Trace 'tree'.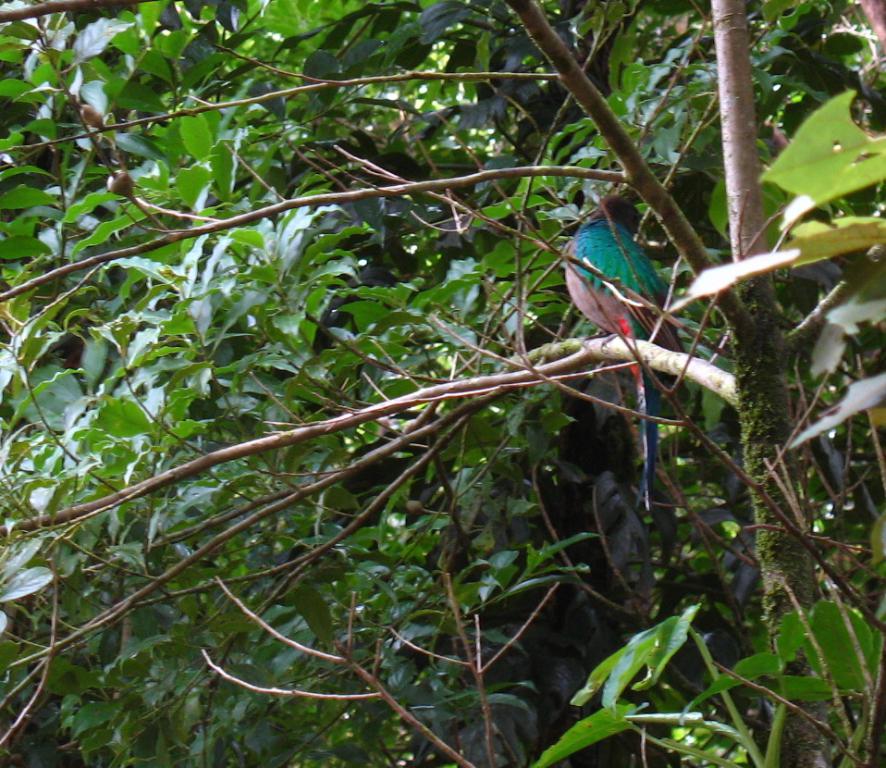
Traced to BBox(0, 0, 885, 767).
